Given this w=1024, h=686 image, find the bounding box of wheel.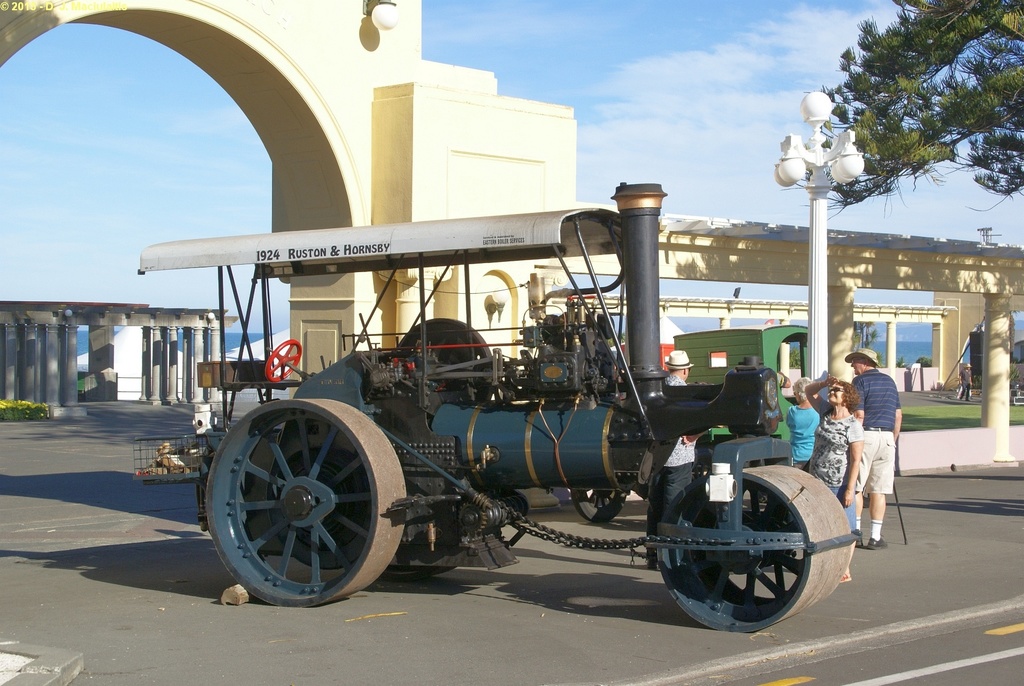
rect(573, 490, 624, 527).
